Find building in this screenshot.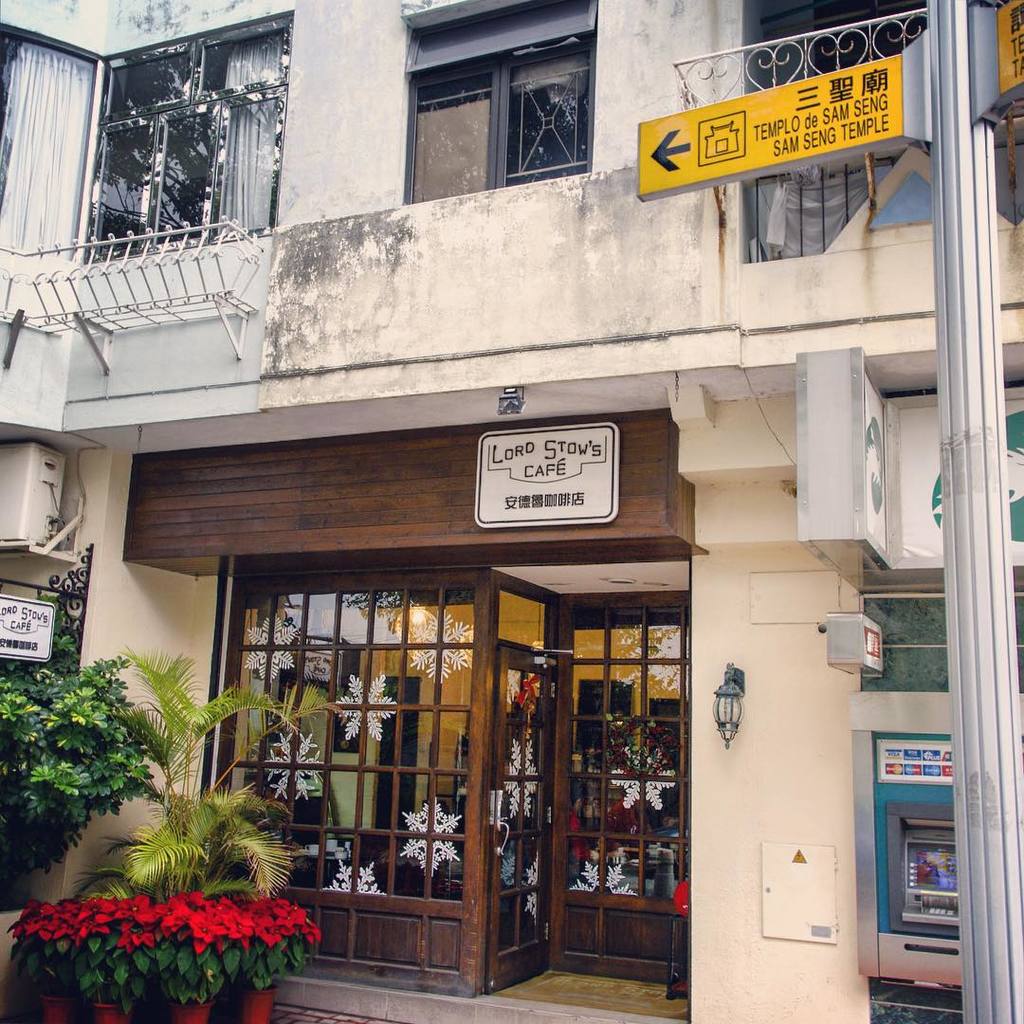
The bounding box for building is (x1=0, y1=0, x2=1023, y2=1023).
